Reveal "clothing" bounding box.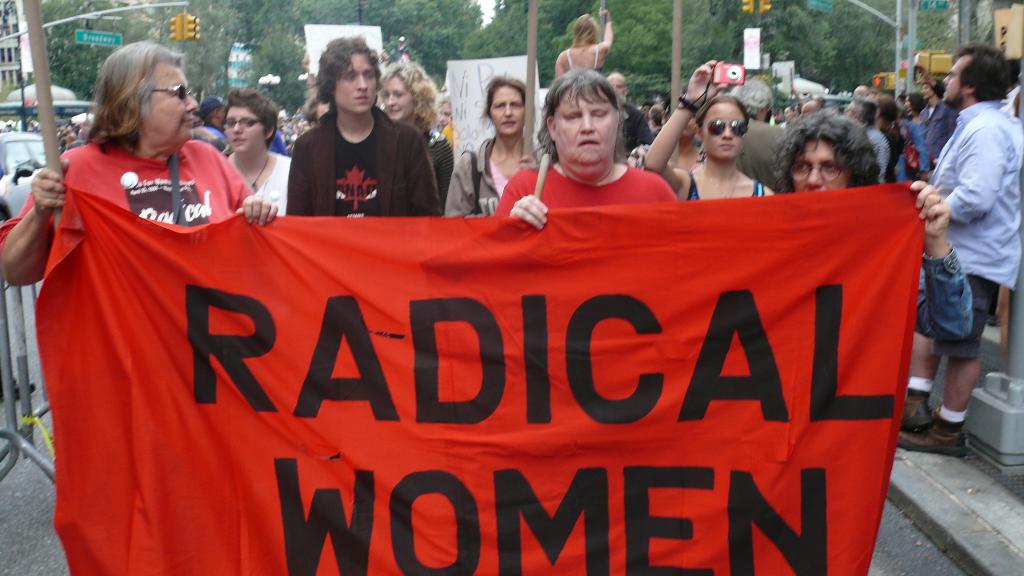
Revealed: l=610, t=105, r=657, b=164.
